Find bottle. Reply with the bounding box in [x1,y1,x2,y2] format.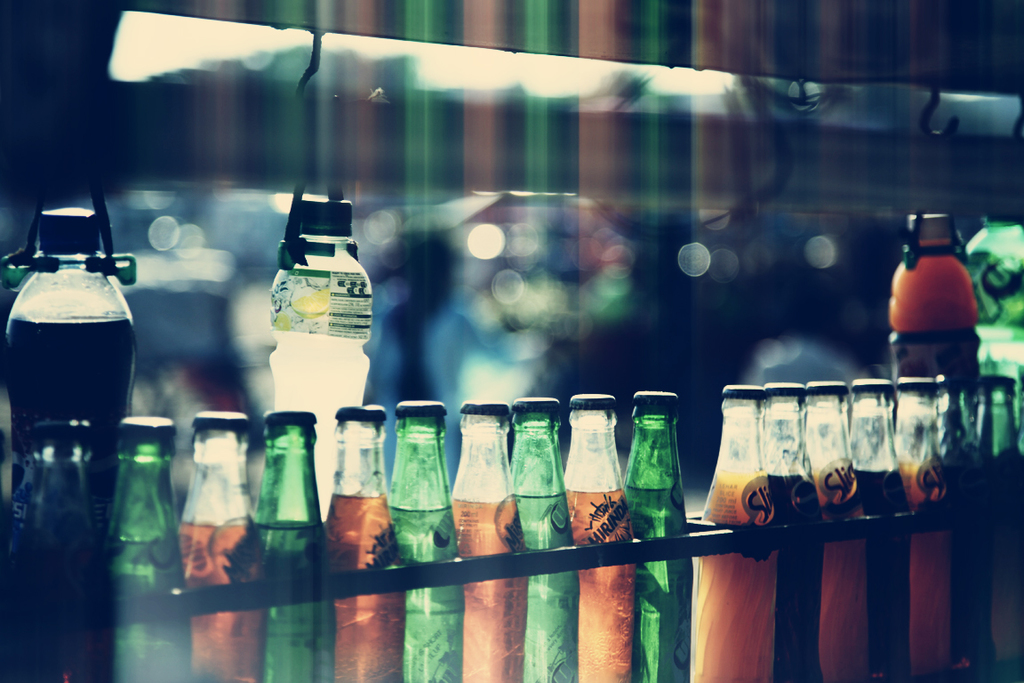
[751,379,825,682].
